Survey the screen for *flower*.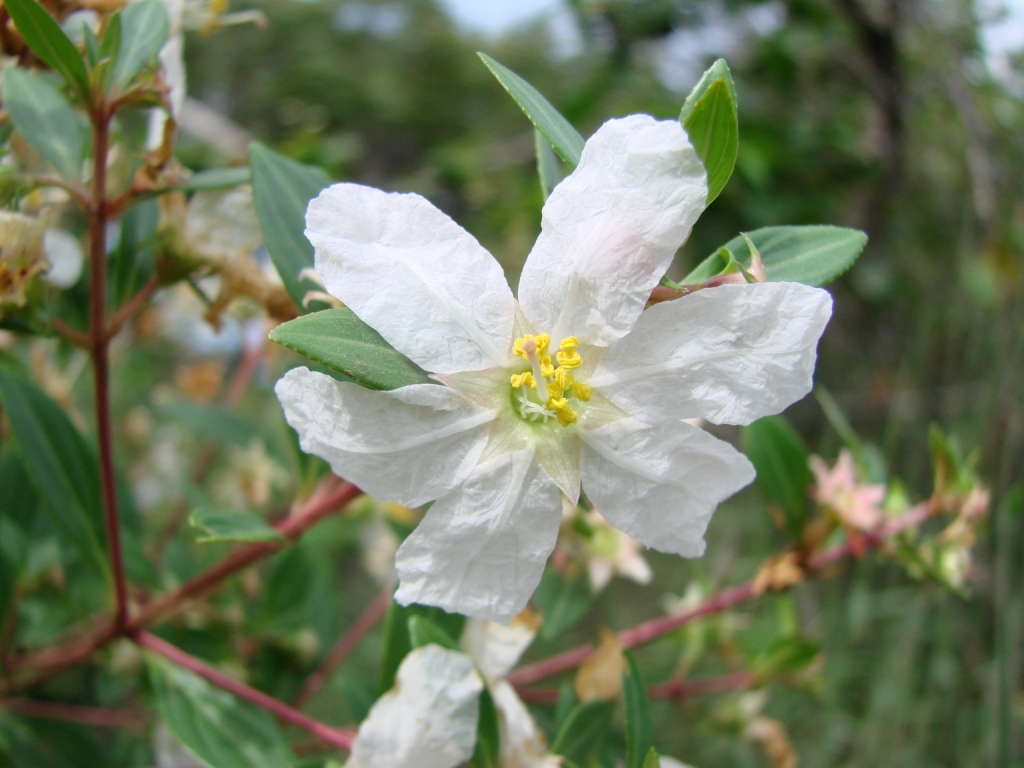
Survey found: Rect(811, 445, 886, 536).
